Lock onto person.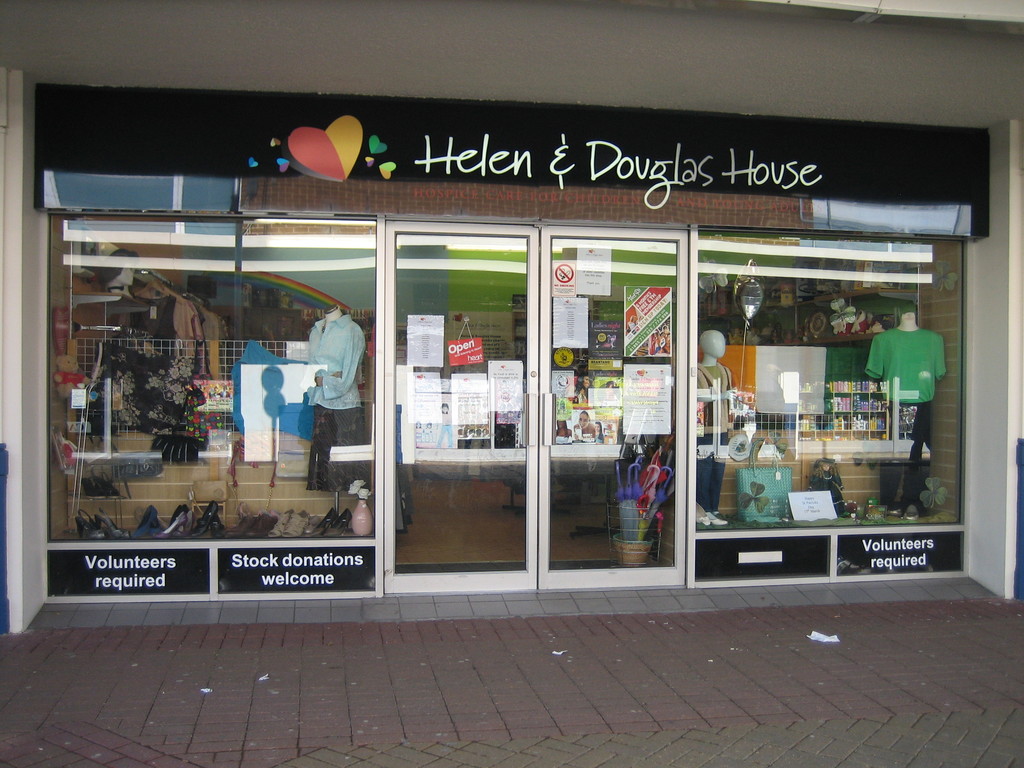
Locked: (x1=691, y1=328, x2=738, y2=524).
